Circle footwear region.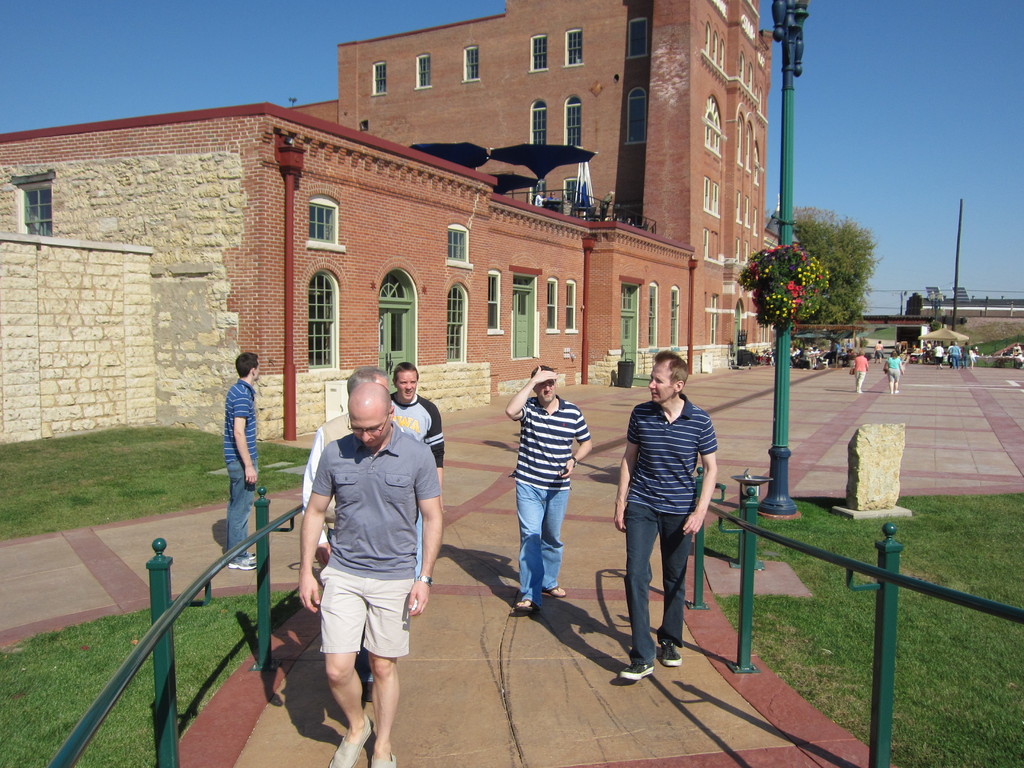
Region: (228,553,262,567).
